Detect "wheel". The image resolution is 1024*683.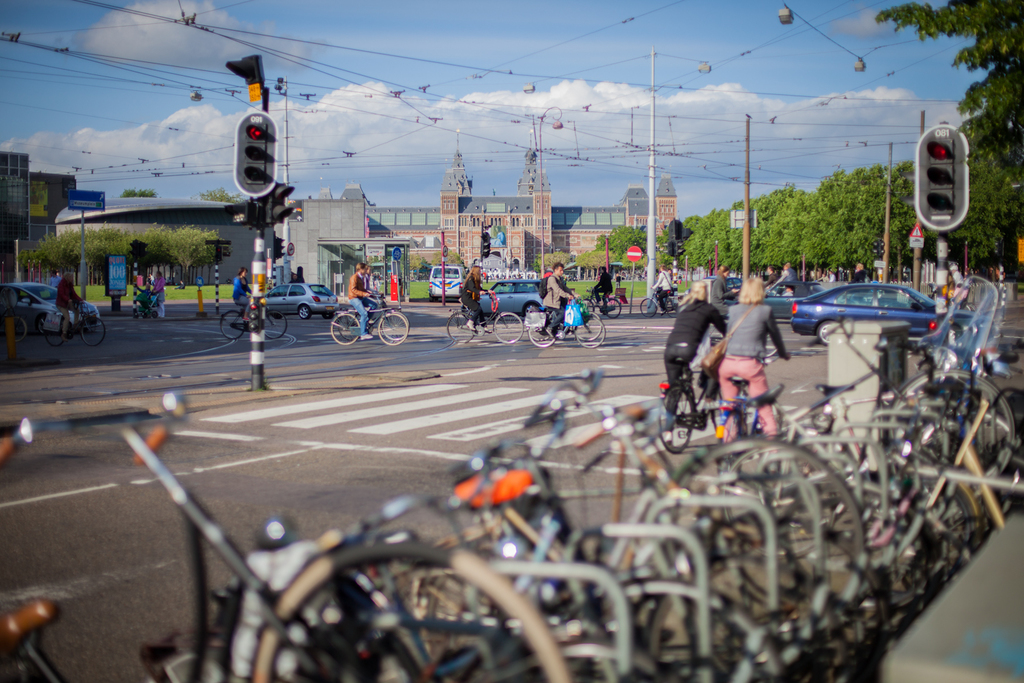
(left=493, top=313, right=524, bottom=345).
